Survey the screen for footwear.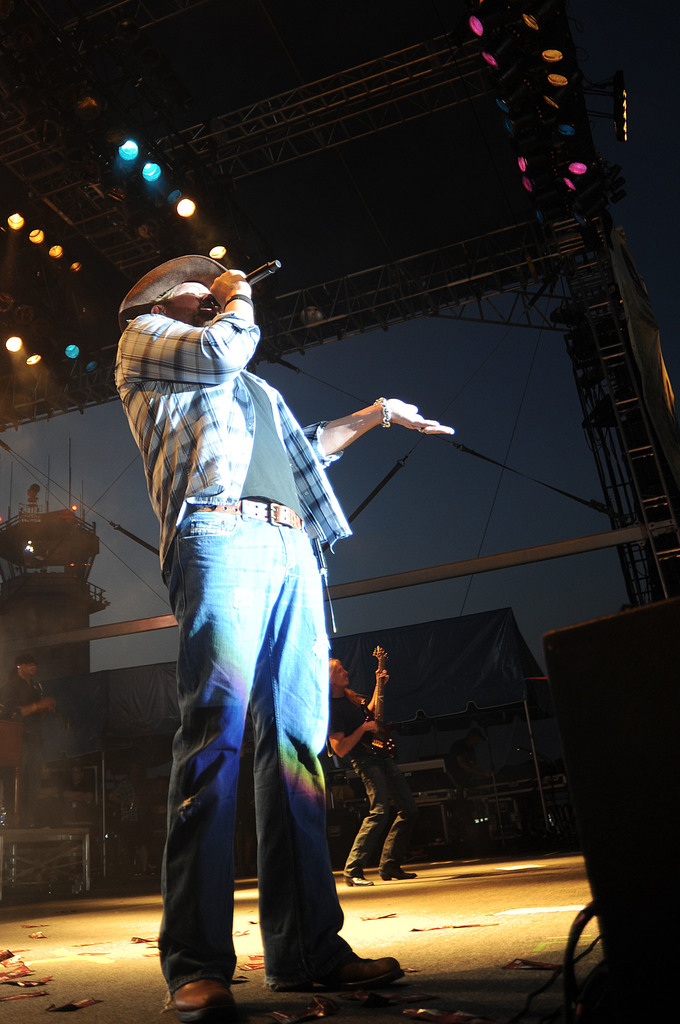
Survey found: {"left": 316, "top": 952, "right": 409, "bottom": 987}.
